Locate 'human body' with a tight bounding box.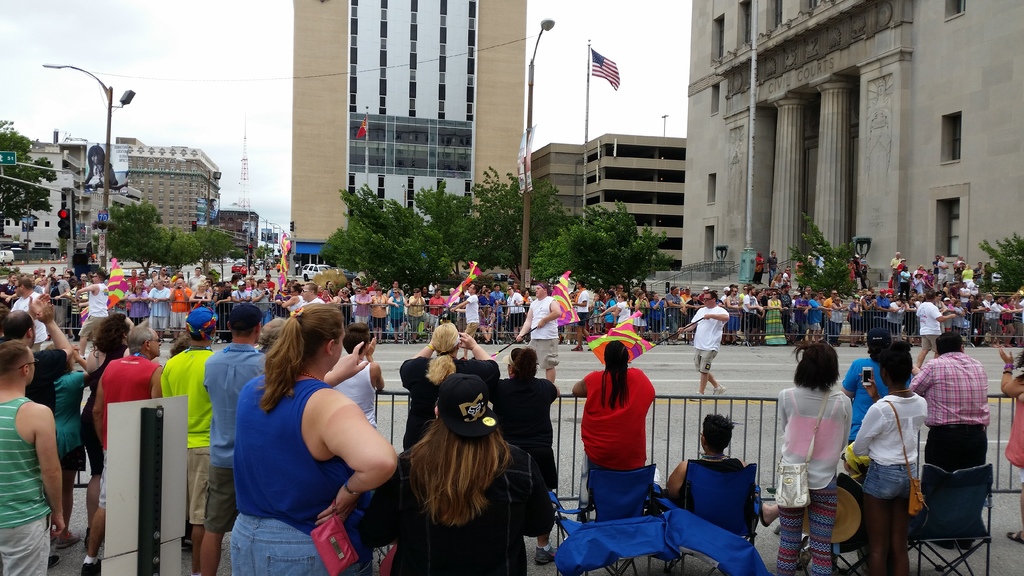
[left=775, top=339, right=845, bottom=573].
